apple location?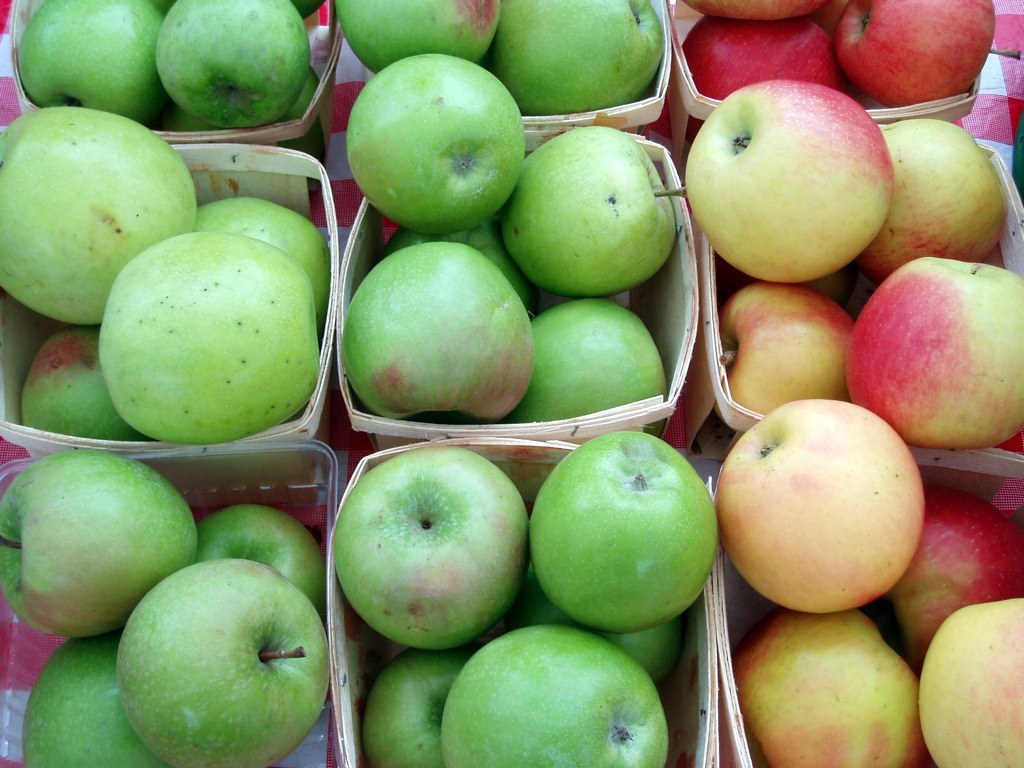
rect(332, 449, 530, 652)
